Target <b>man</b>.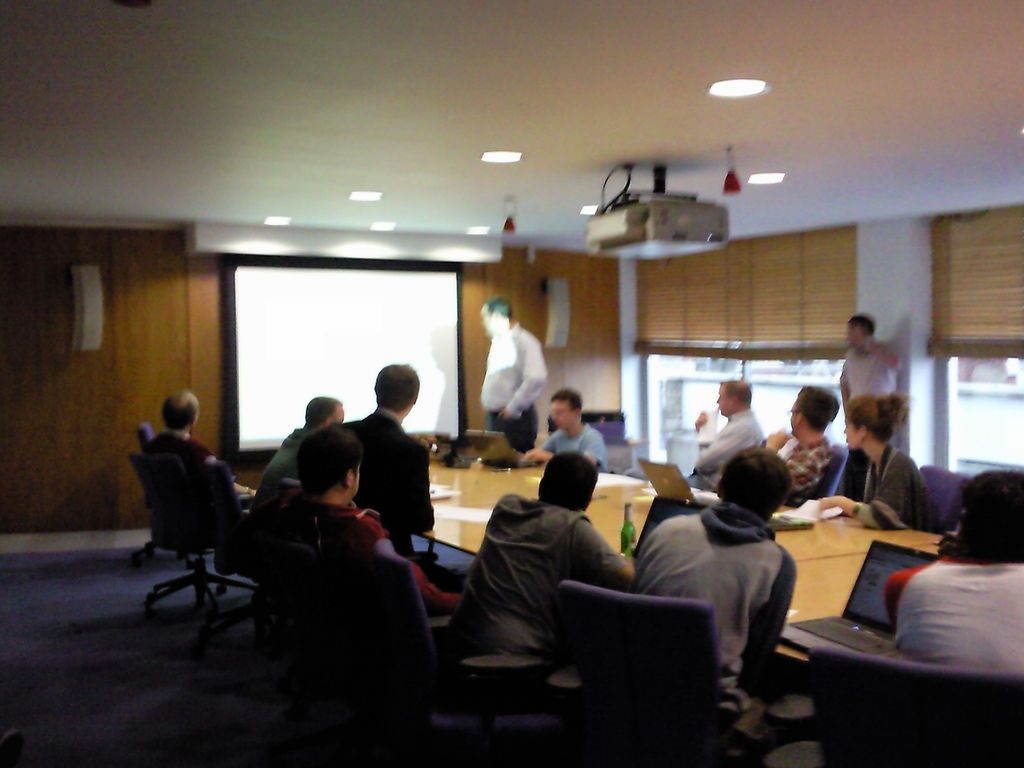
Target region: rect(449, 444, 630, 699).
